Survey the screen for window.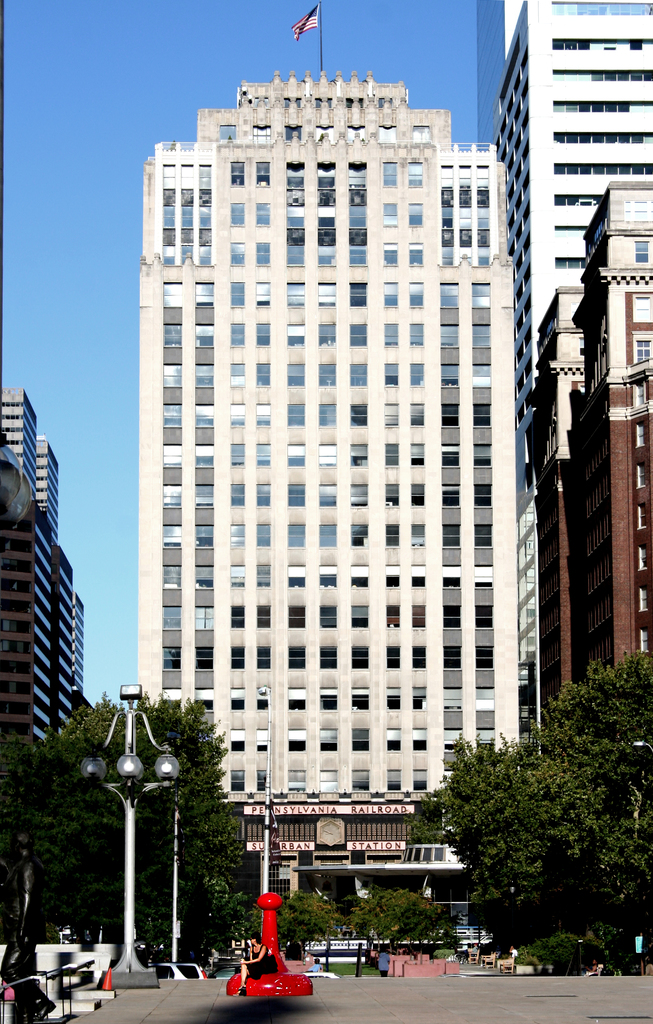
Survey found: [x1=389, y1=768, x2=406, y2=797].
